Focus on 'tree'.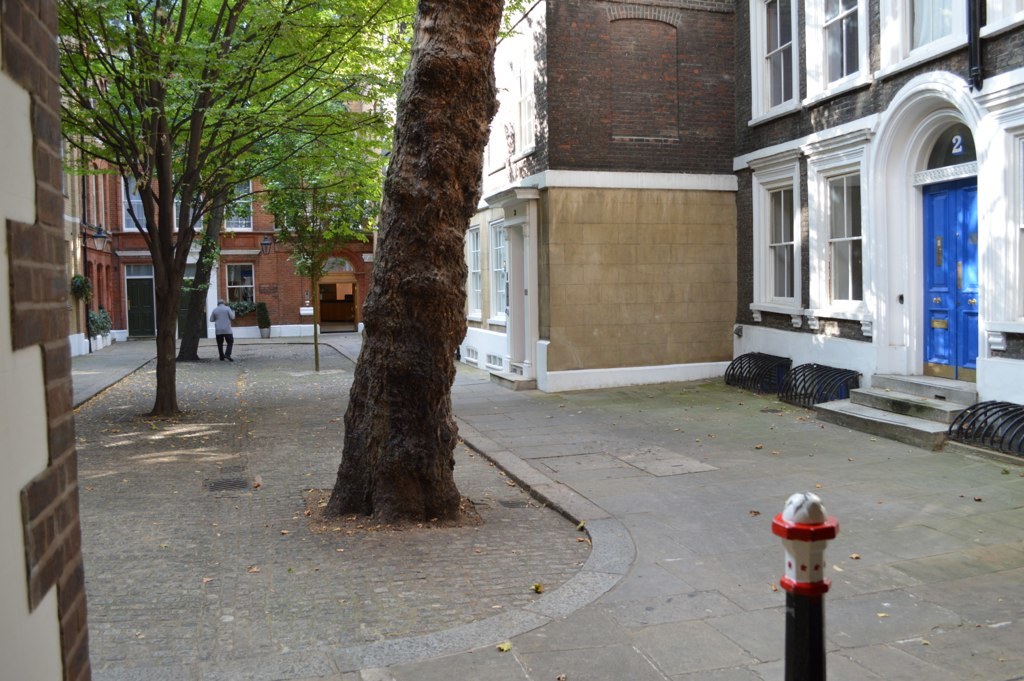
Focused at bbox=(318, 0, 506, 527).
